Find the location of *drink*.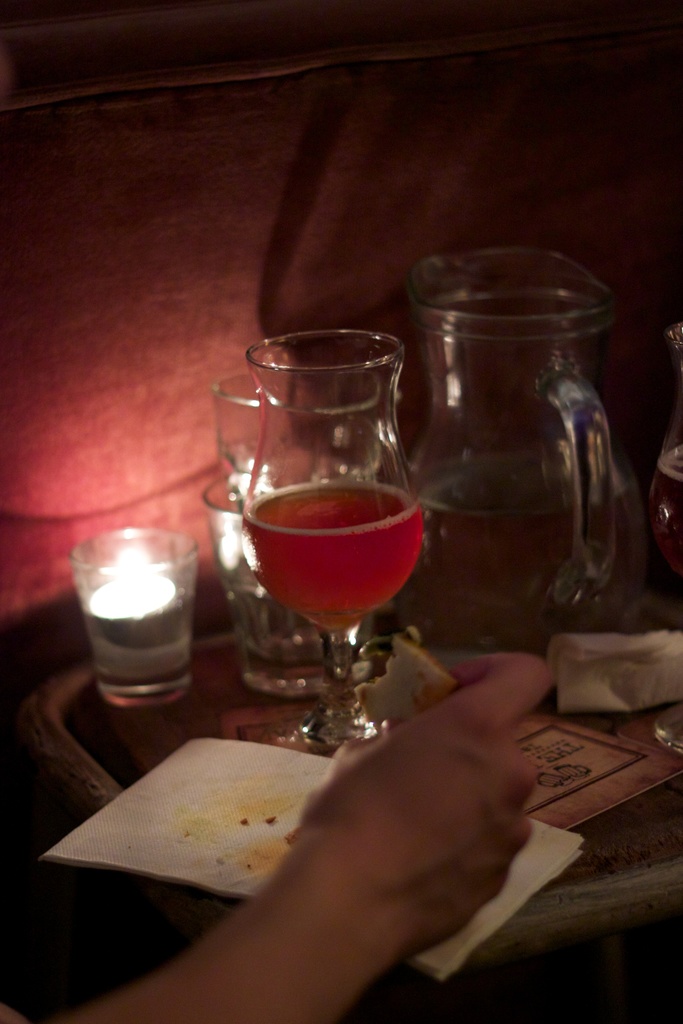
Location: (x1=415, y1=456, x2=634, y2=641).
